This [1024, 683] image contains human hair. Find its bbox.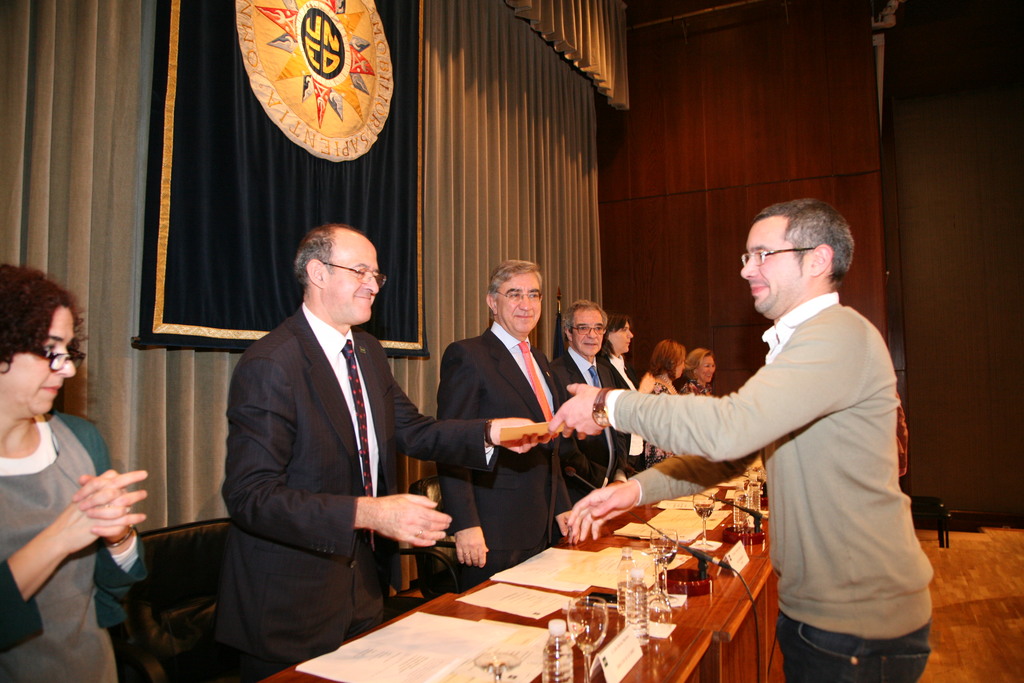
x1=685 y1=346 x2=714 y2=381.
